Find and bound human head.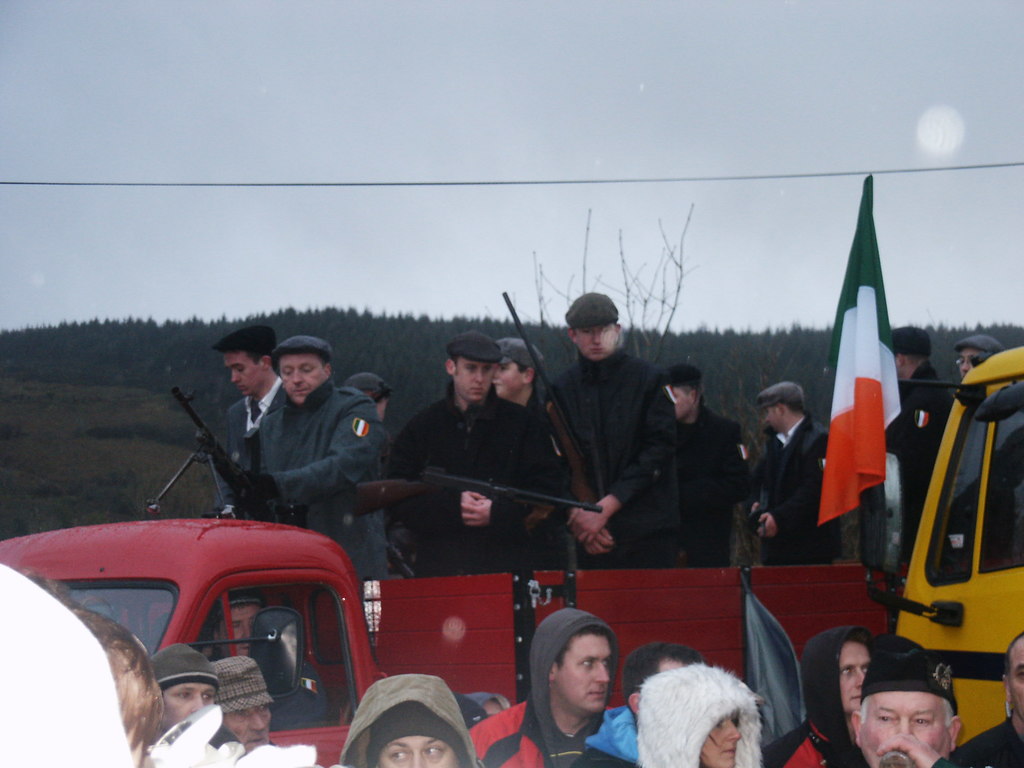
Bound: <region>956, 336, 1005, 381</region>.
